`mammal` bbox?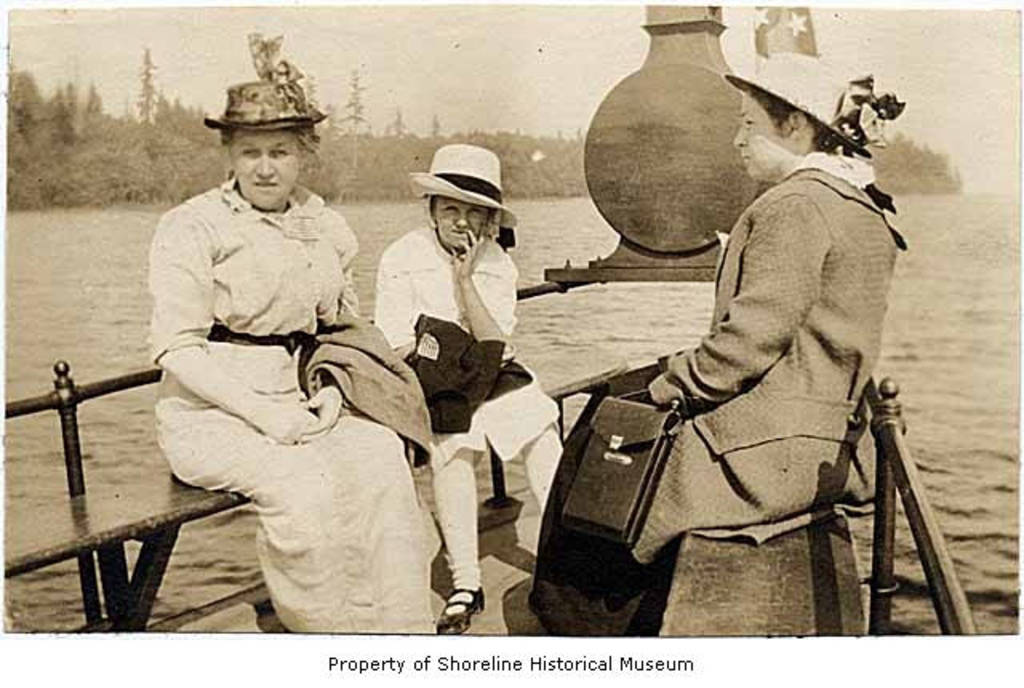
(368, 141, 566, 630)
